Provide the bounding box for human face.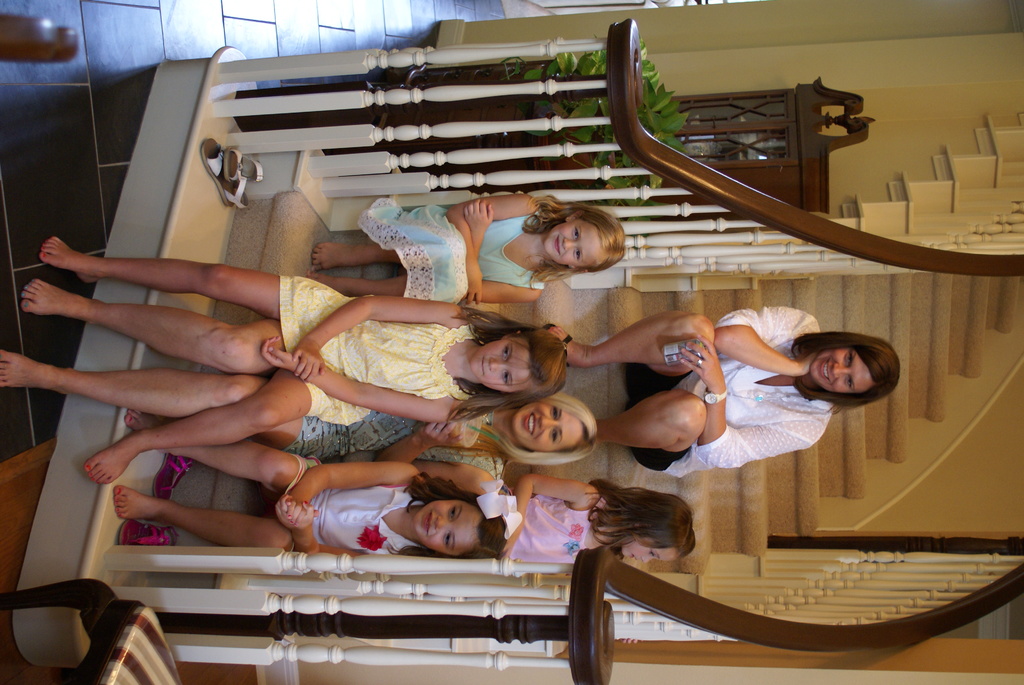
619/541/681/566.
